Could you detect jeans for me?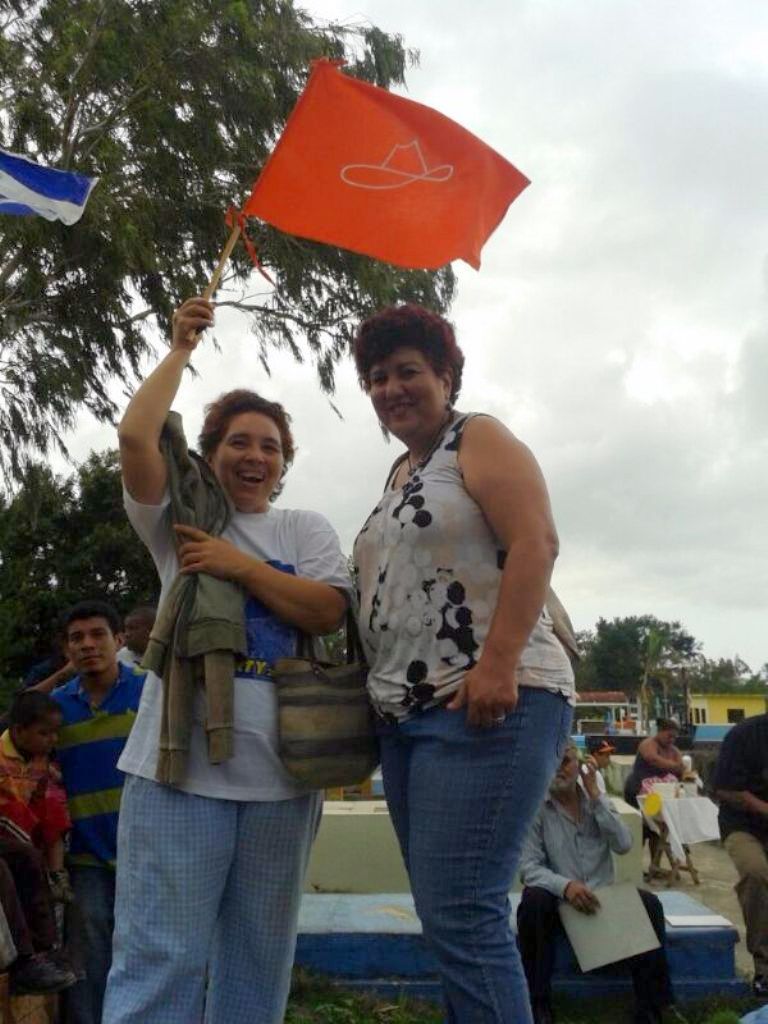
Detection result: (left=715, top=829, right=767, bottom=975).
